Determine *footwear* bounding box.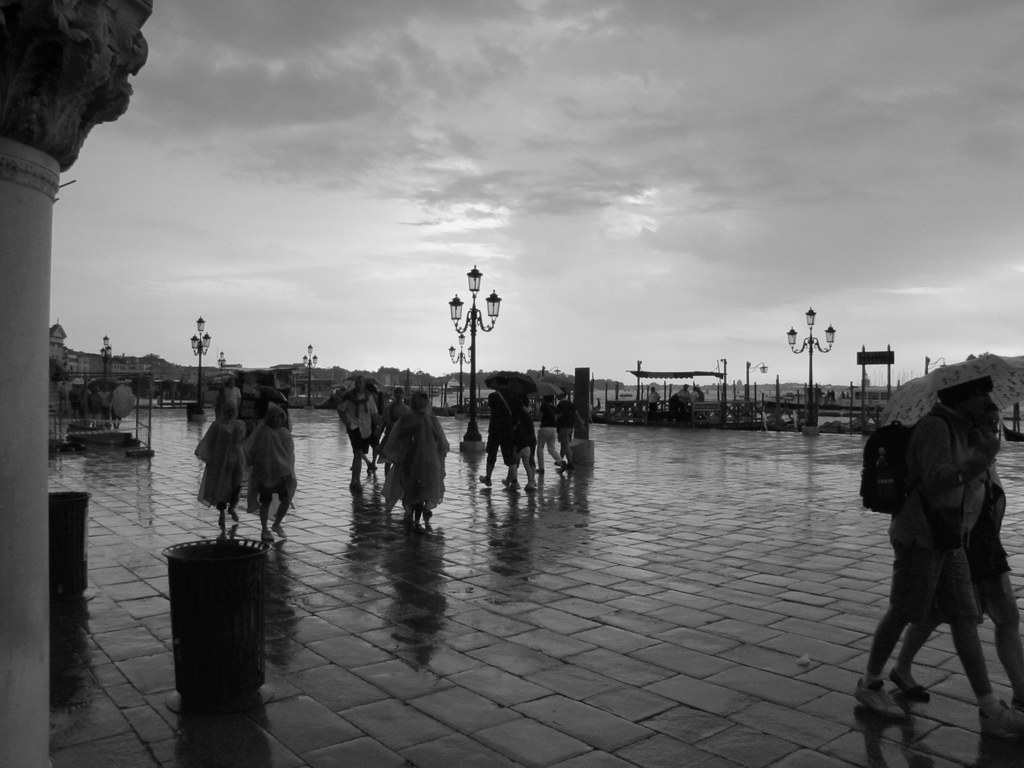
Determined: 273 520 285 538.
